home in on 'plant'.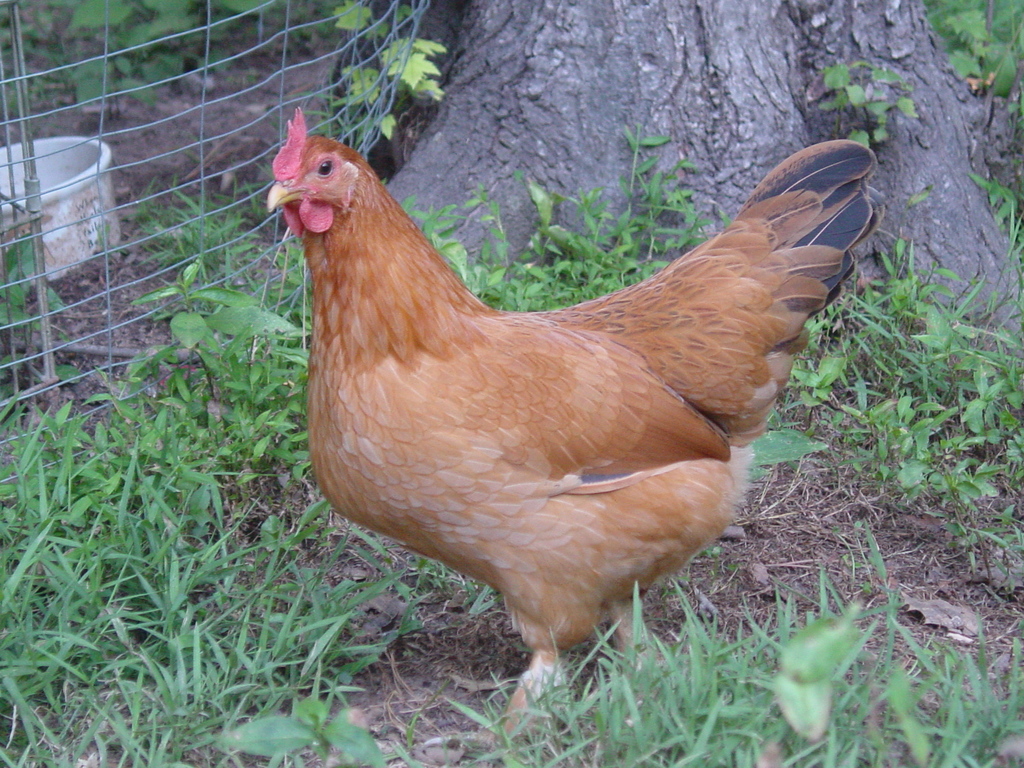
Homed in at region(810, 56, 931, 145).
